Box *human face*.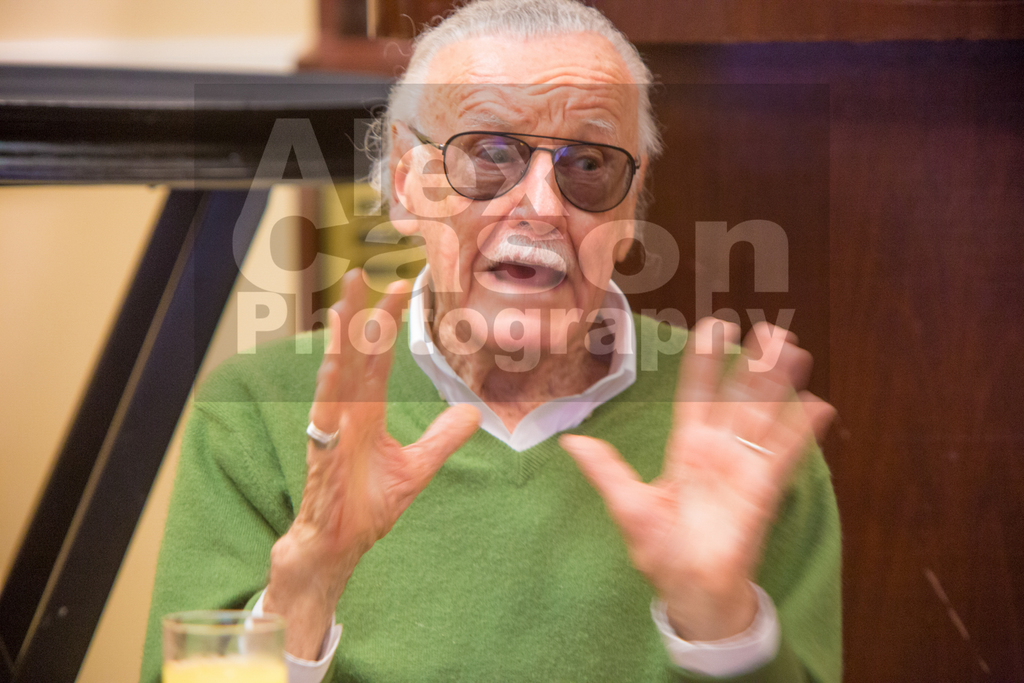
[417,39,646,354].
